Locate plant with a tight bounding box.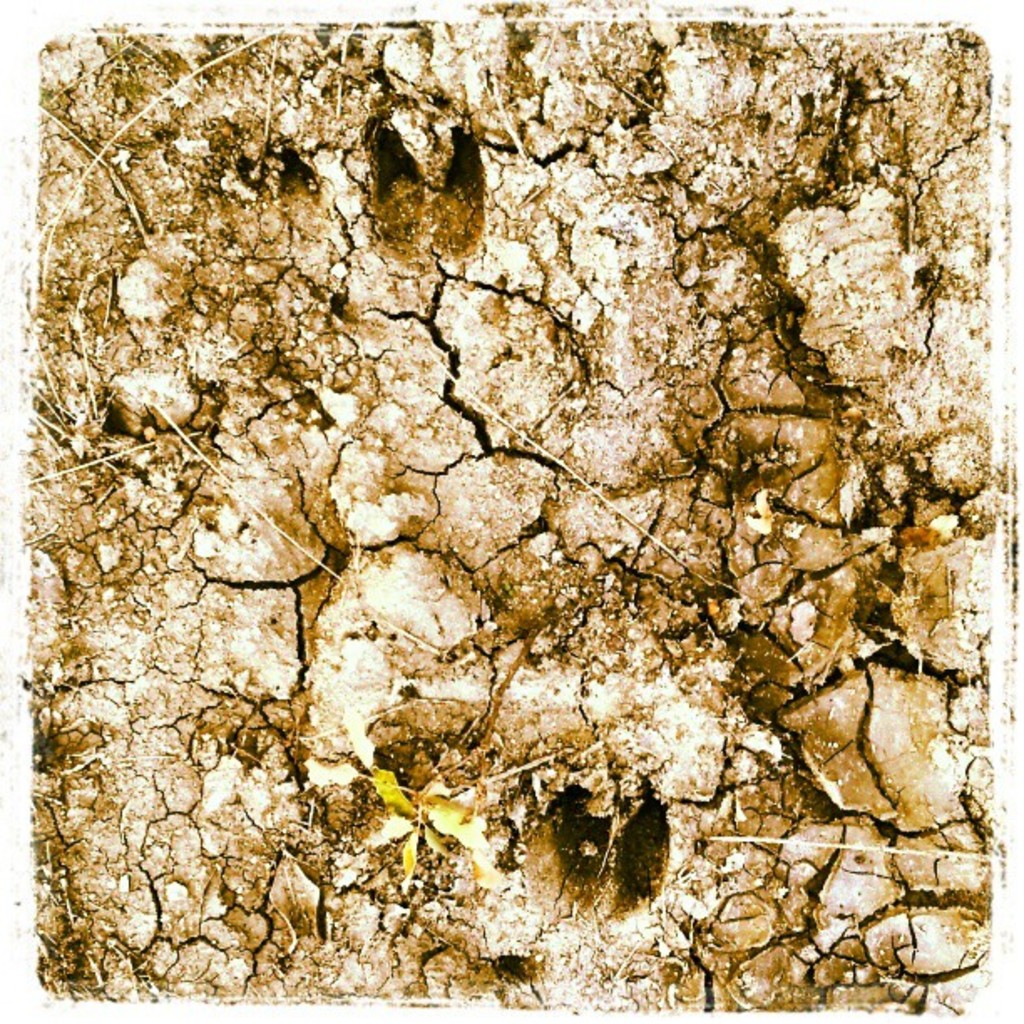
rect(365, 761, 500, 893).
